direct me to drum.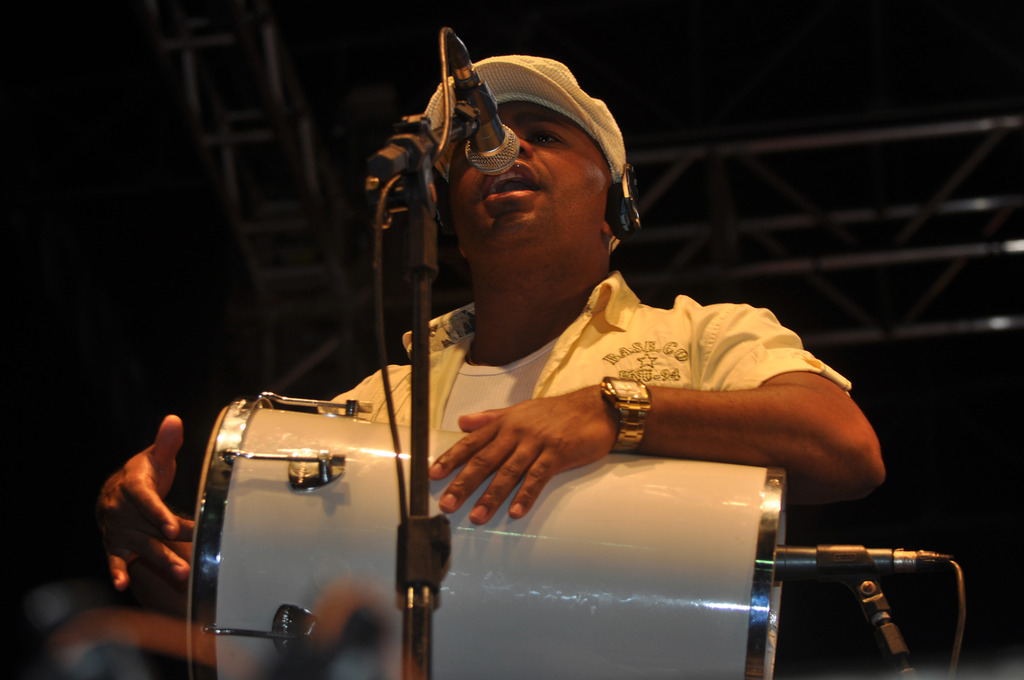
Direction: region(184, 391, 783, 679).
